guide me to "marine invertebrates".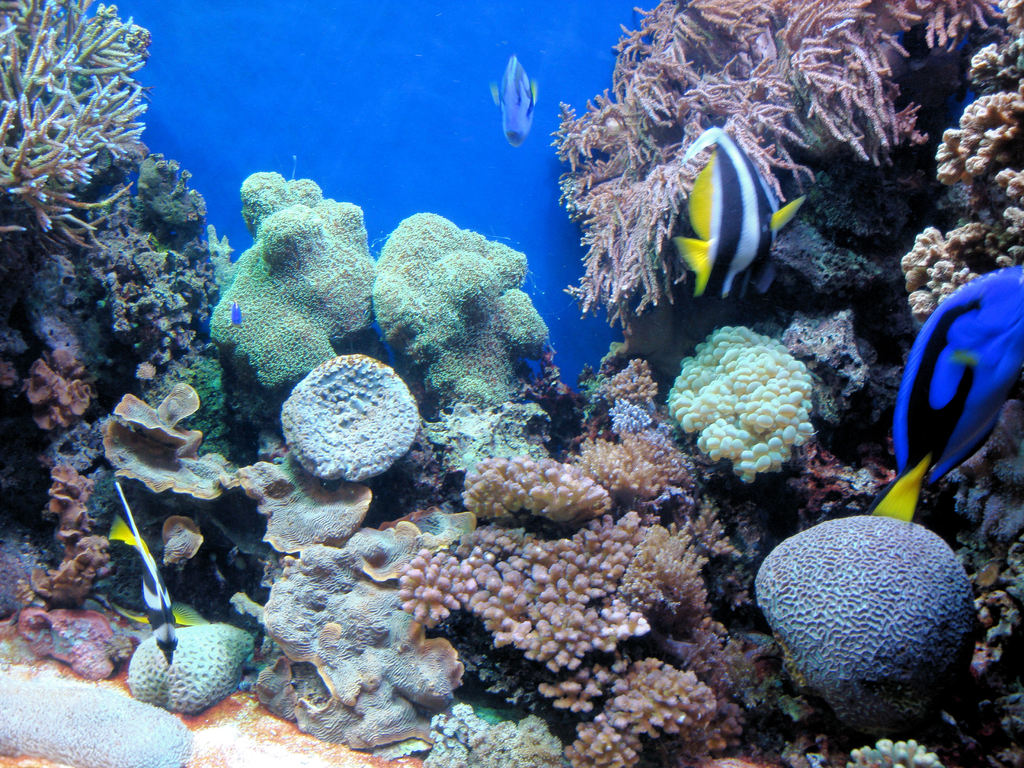
Guidance: x1=0, y1=218, x2=225, y2=369.
